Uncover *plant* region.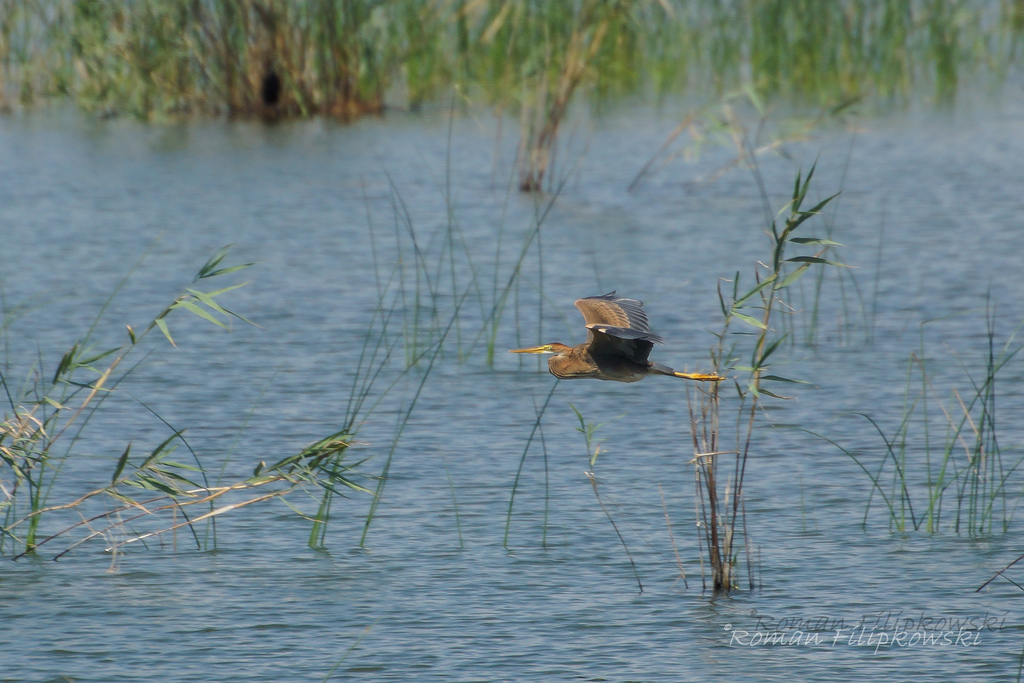
Uncovered: [493, 346, 576, 550].
